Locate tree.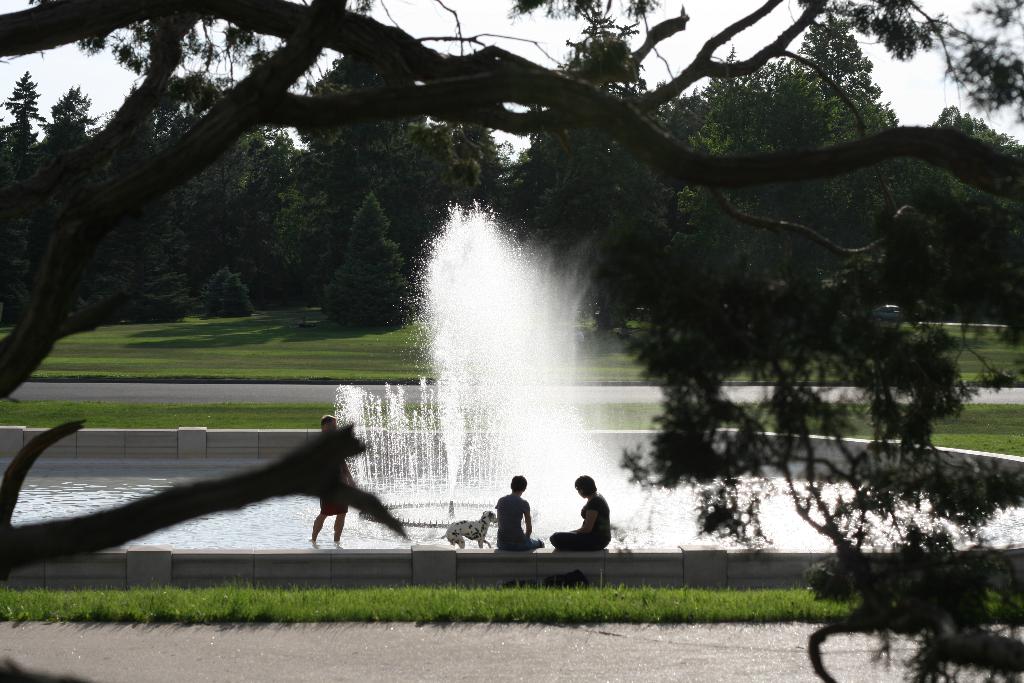
Bounding box: <bbox>760, 53, 859, 289</bbox>.
